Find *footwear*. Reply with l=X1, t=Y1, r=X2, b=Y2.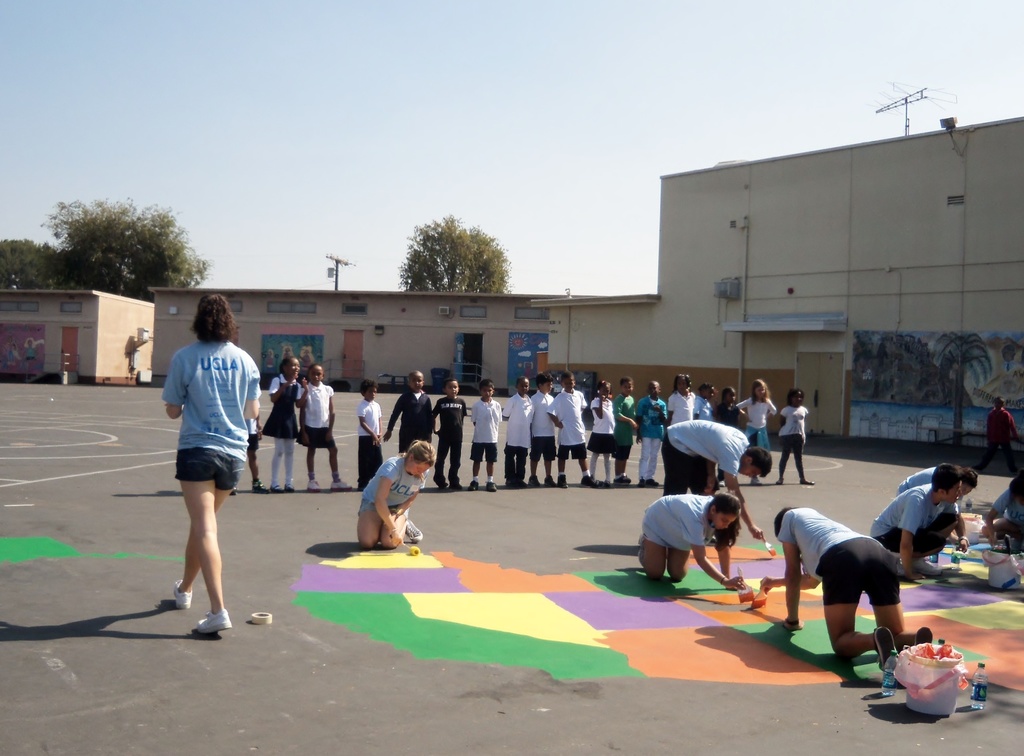
l=402, t=516, r=424, b=545.
